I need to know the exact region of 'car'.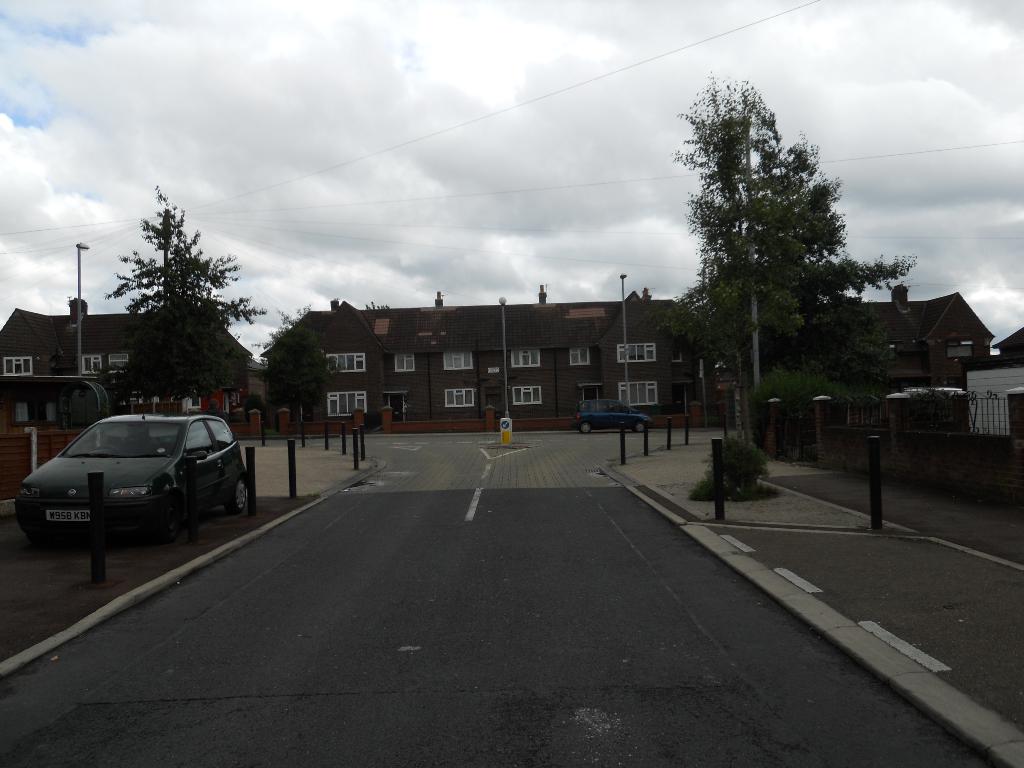
Region: region(575, 401, 654, 430).
